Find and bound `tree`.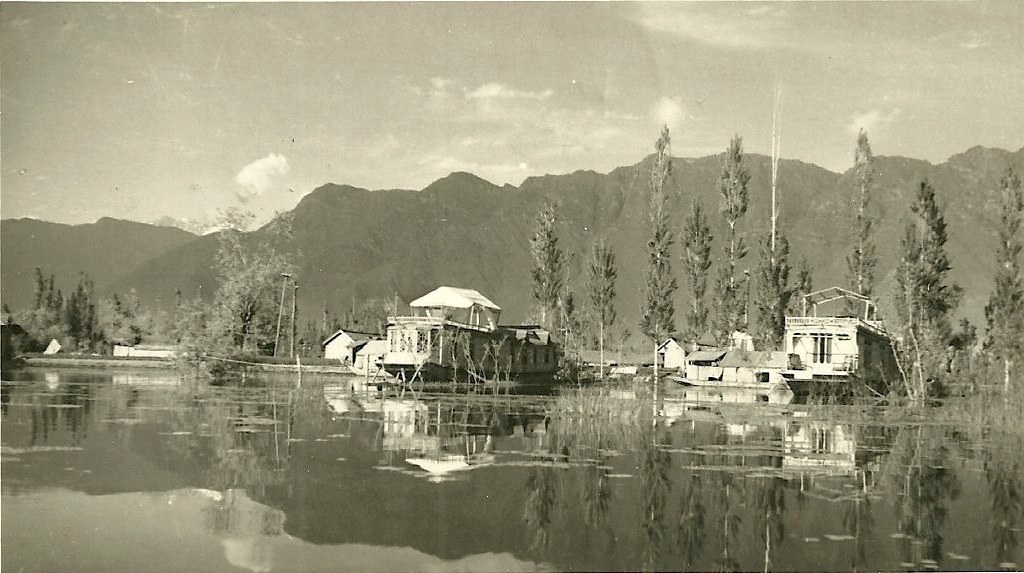
Bound: (172,288,207,348).
